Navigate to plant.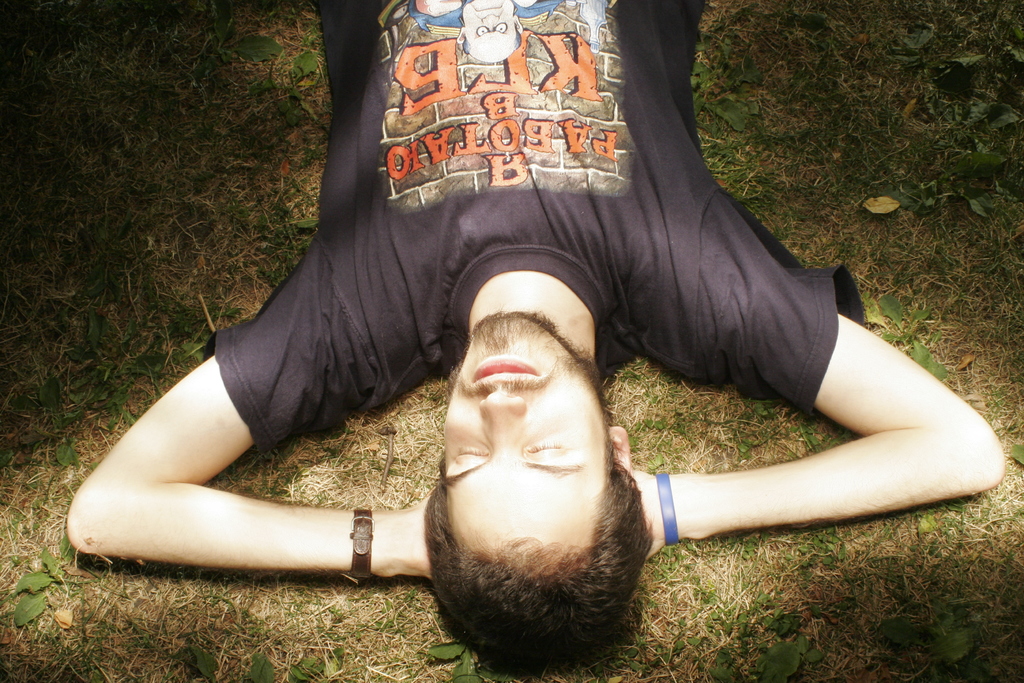
Navigation target: rect(230, 655, 275, 682).
